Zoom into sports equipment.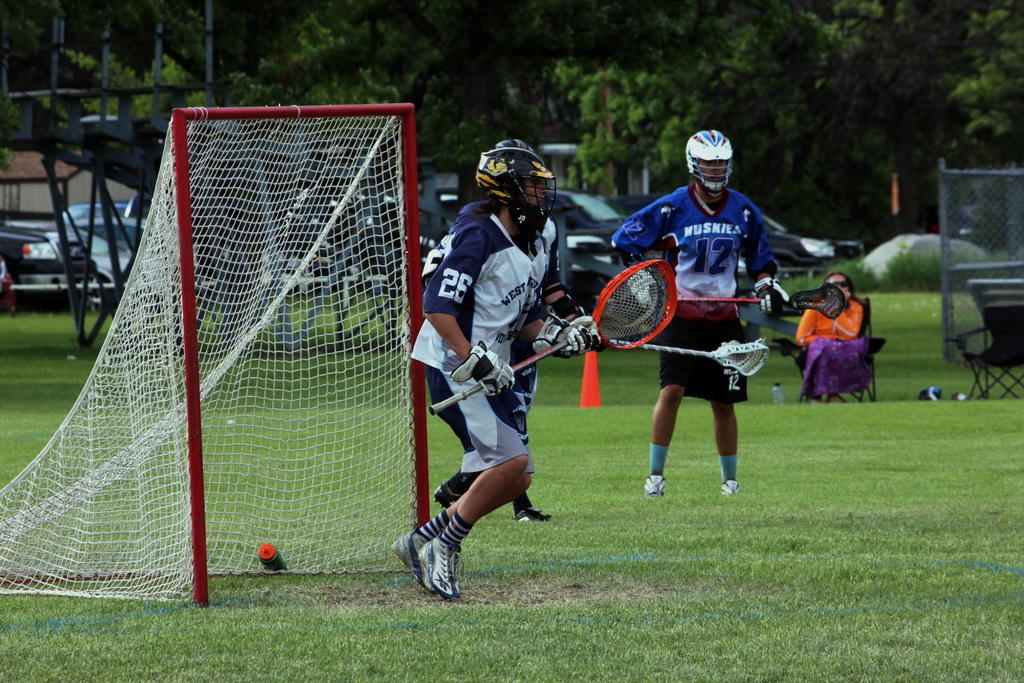
Zoom target: pyautogui.locateOnScreen(442, 344, 516, 402).
